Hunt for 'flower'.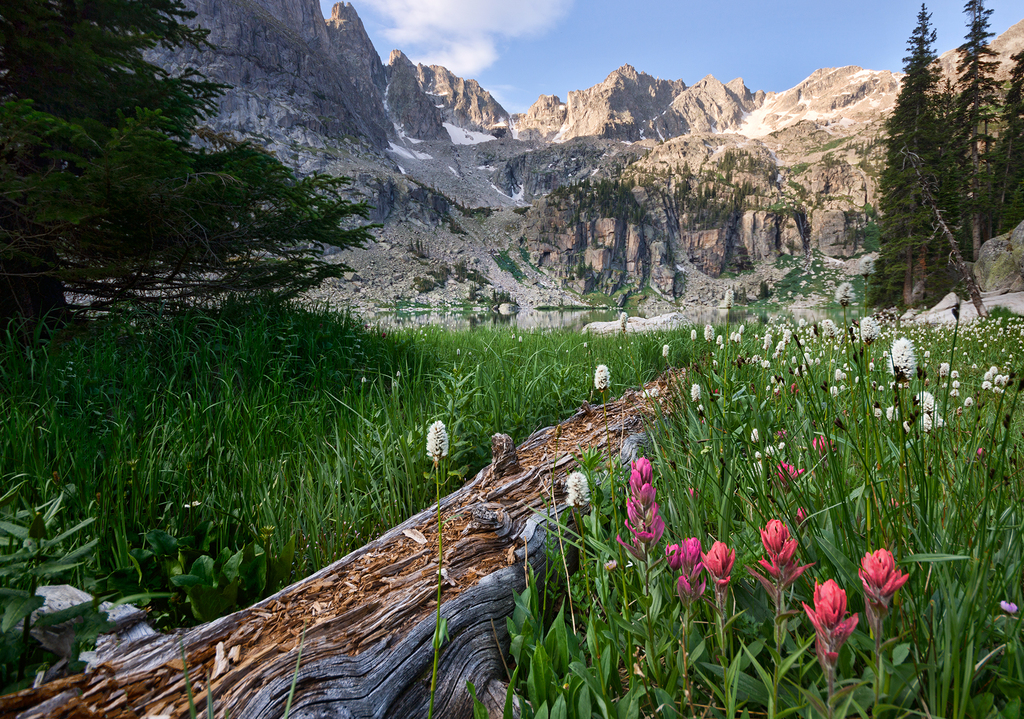
Hunted down at (x1=751, y1=451, x2=764, y2=463).
